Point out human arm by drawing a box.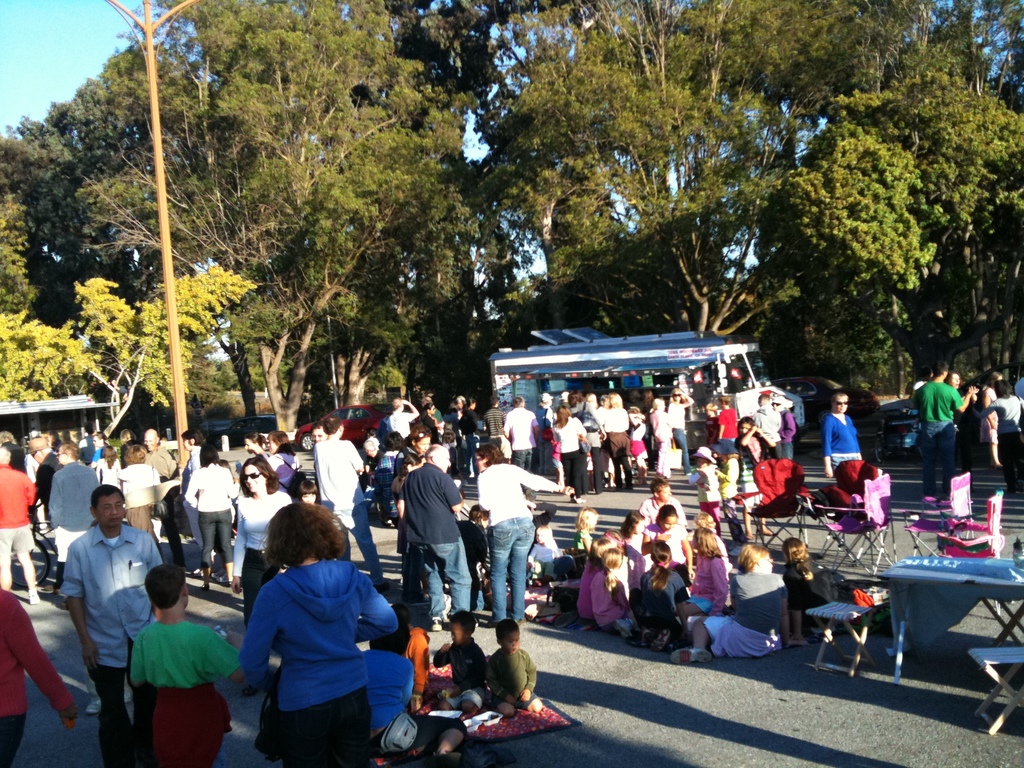
182/462/202/511.
